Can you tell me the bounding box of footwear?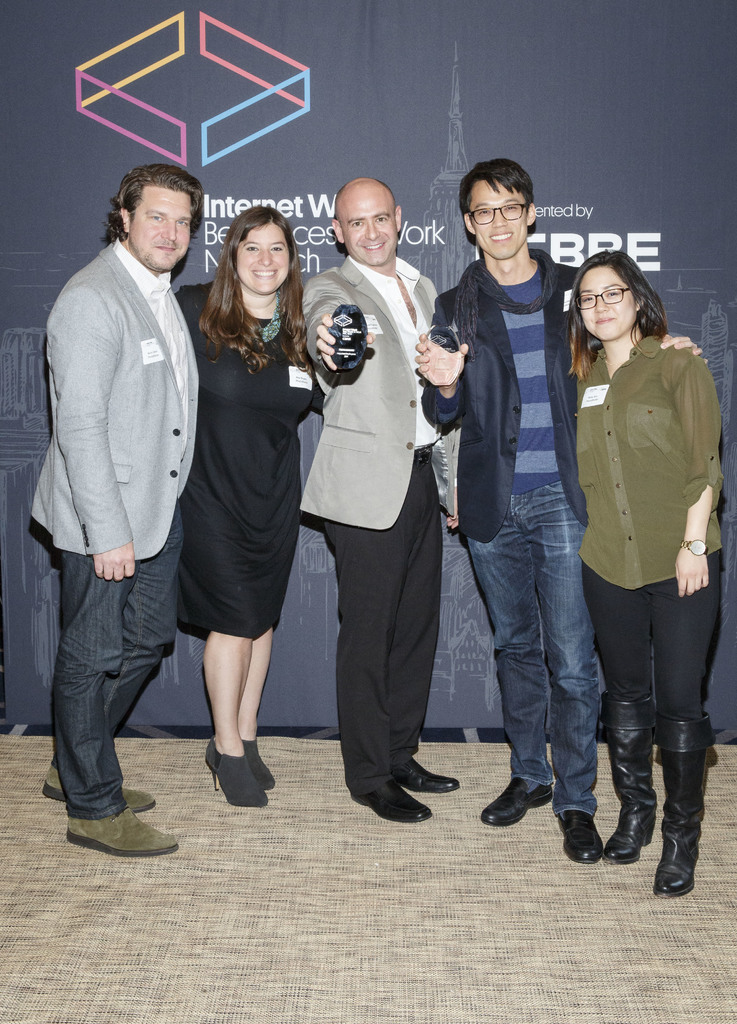
[350, 778, 436, 825].
